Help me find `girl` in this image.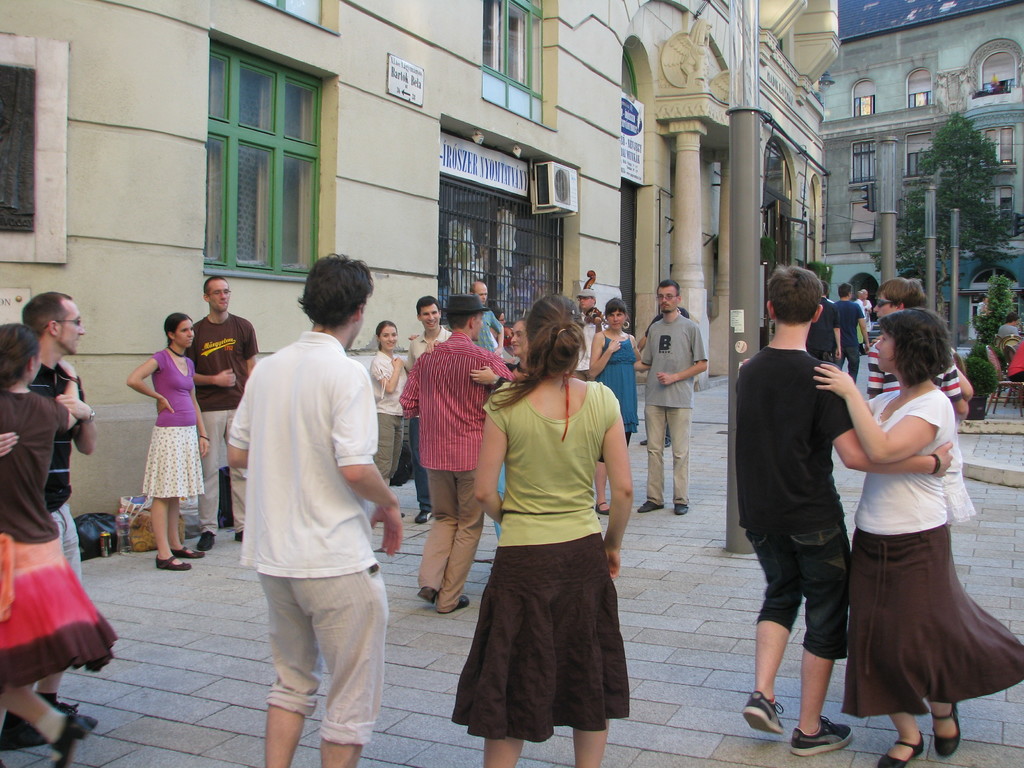
Found it: <box>440,286,655,762</box>.
